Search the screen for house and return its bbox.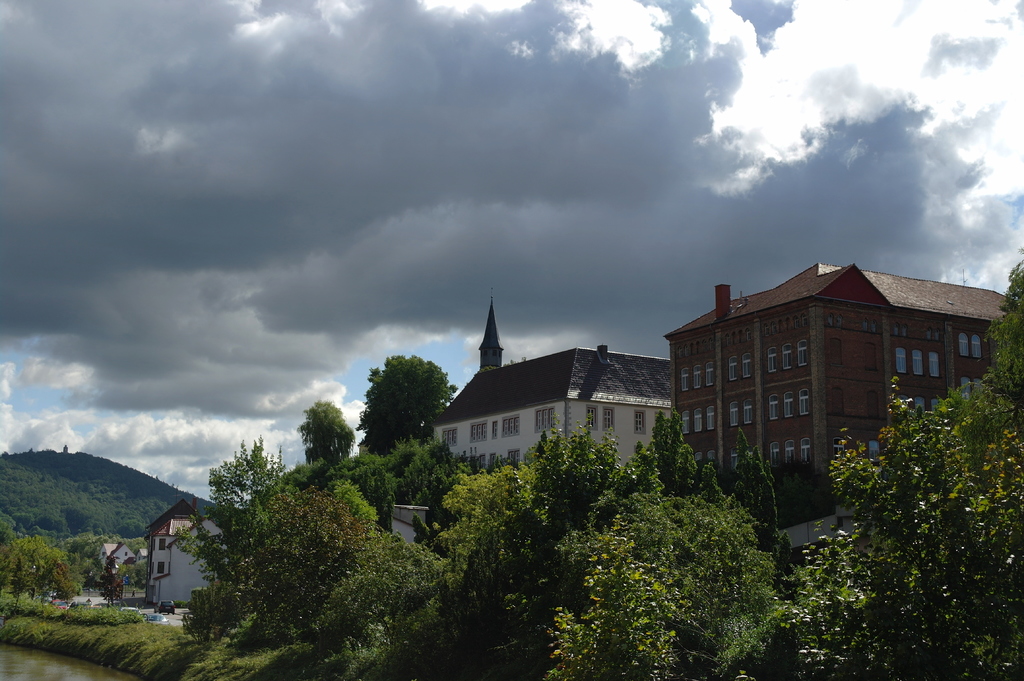
Found: 424 293 674 483.
